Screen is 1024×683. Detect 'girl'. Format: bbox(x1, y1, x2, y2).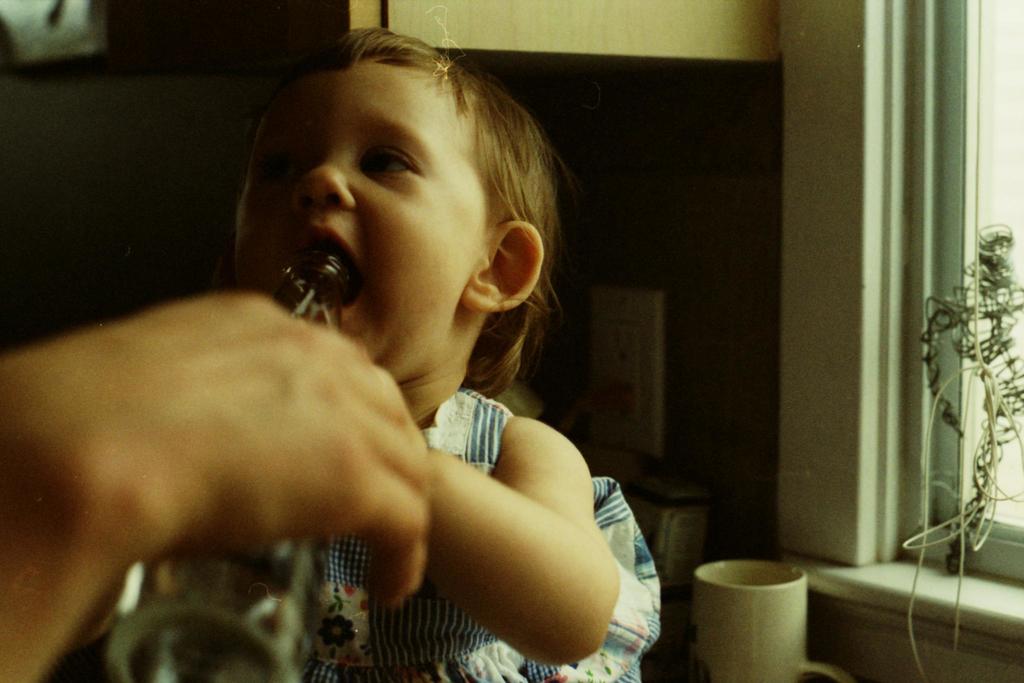
bbox(52, 27, 664, 682).
